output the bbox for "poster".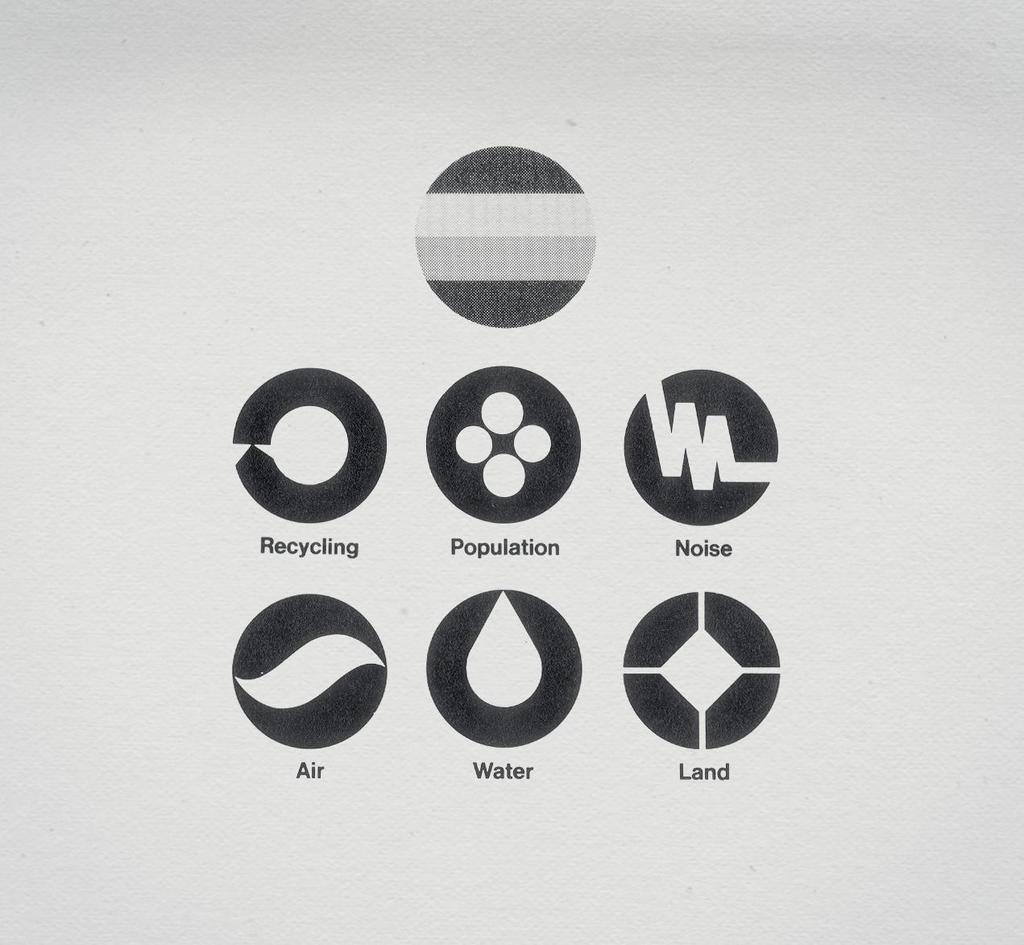
x1=0 y1=0 x2=1023 y2=944.
